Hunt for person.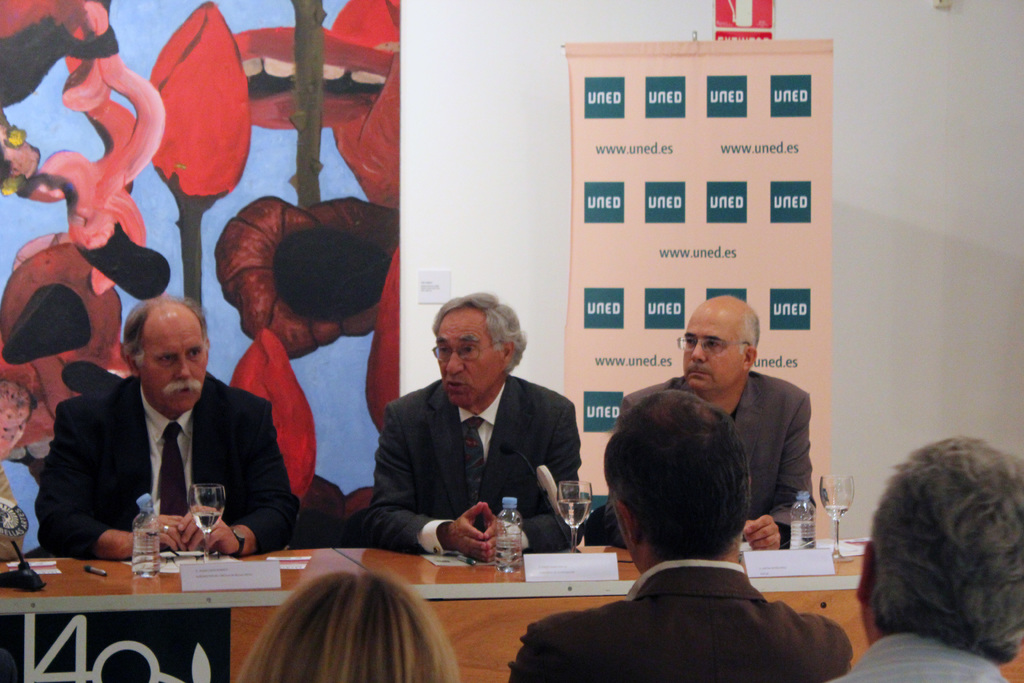
Hunted down at box(39, 292, 299, 554).
